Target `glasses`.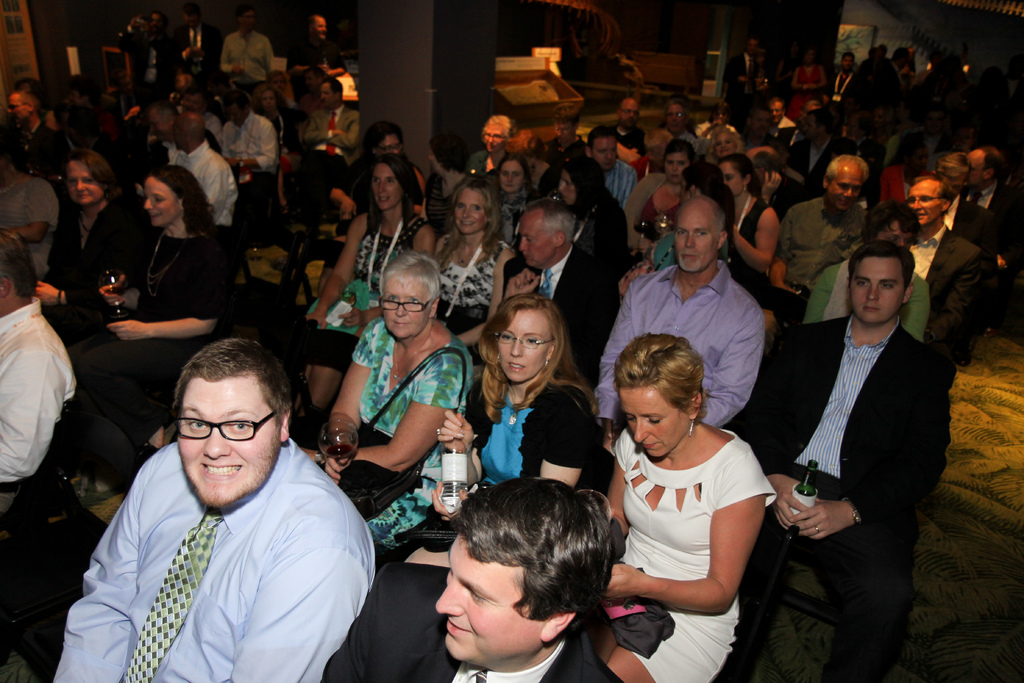
Target region: {"x1": 376, "y1": 144, "x2": 400, "y2": 154}.
